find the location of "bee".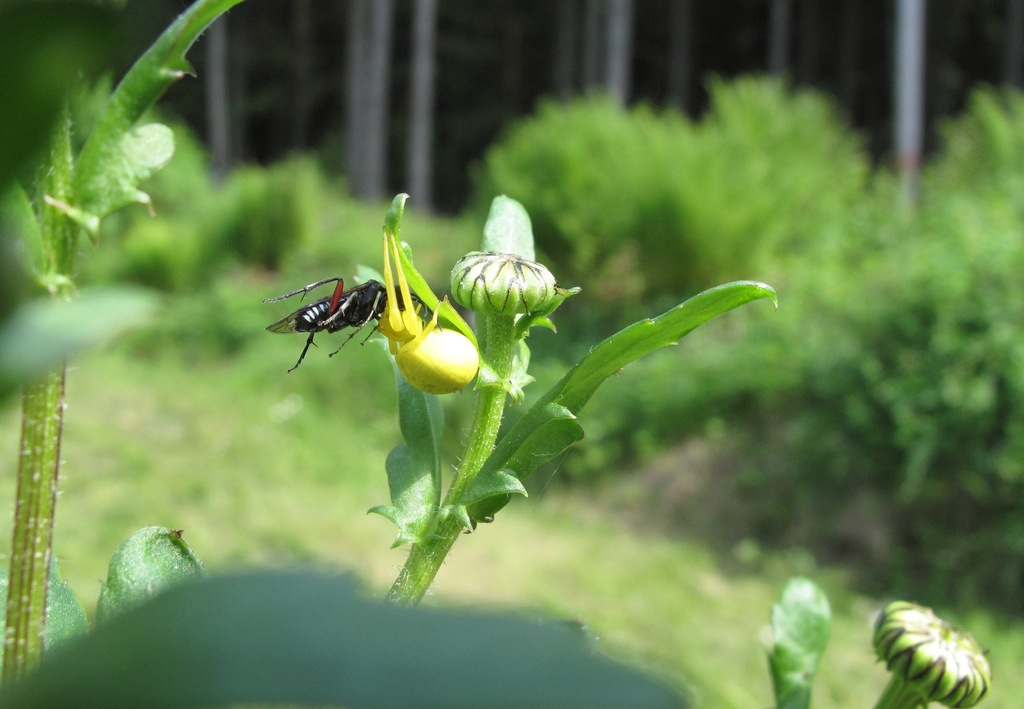
Location: [250,268,404,365].
